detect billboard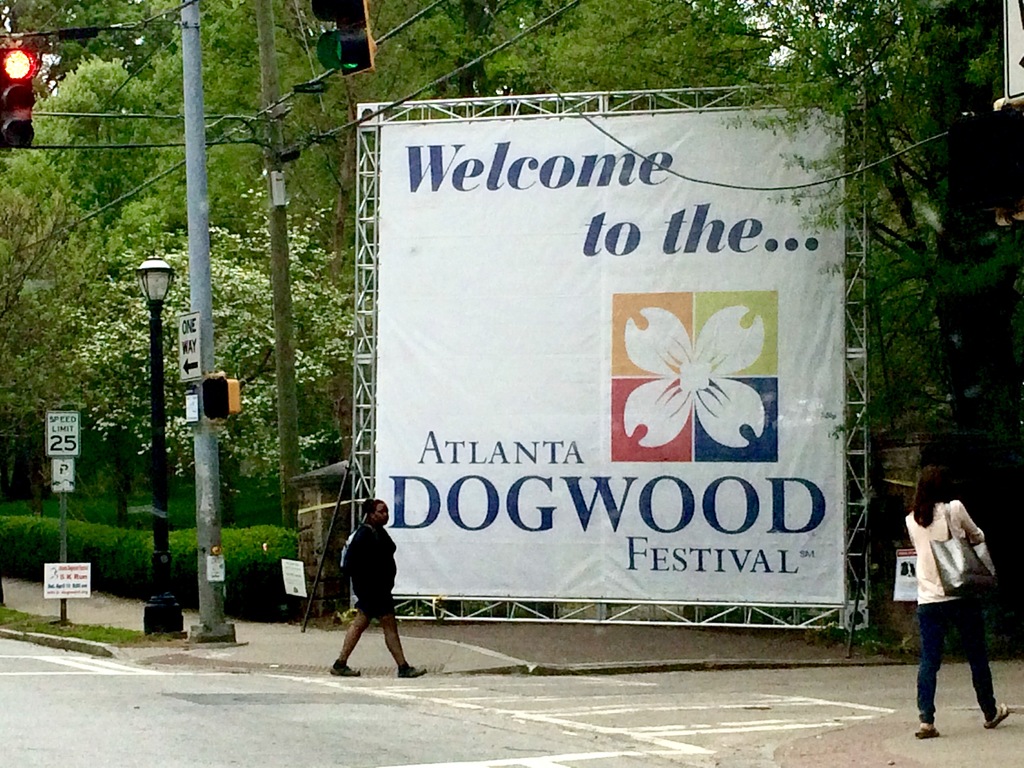
locate(40, 555, 91, 596)
